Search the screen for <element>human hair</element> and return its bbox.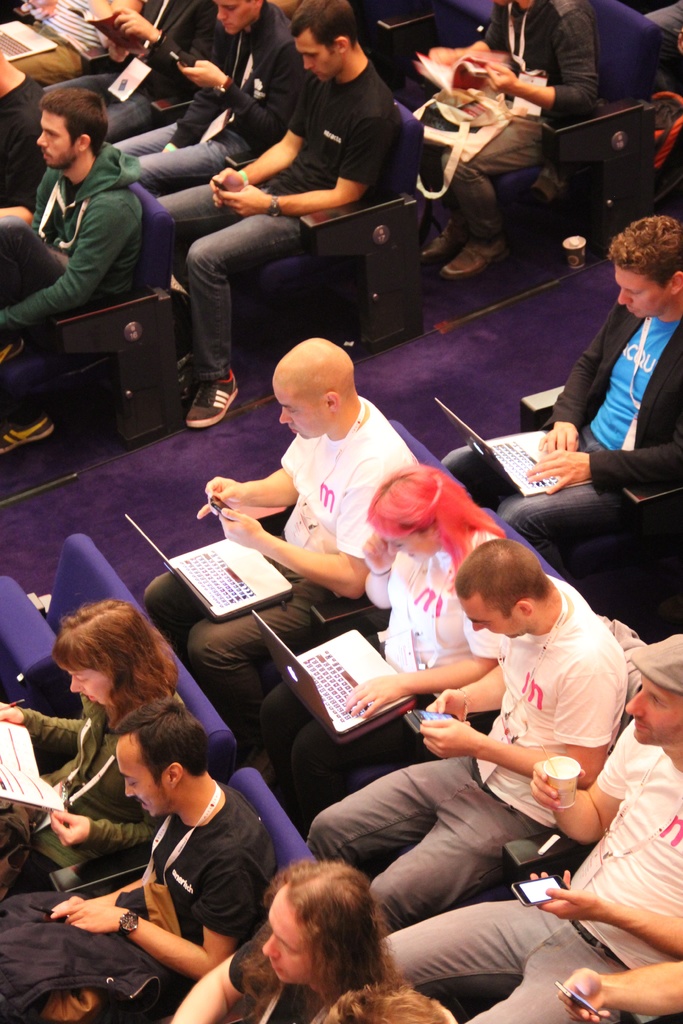
Found: bbox=(108, 699, 211, 788).
